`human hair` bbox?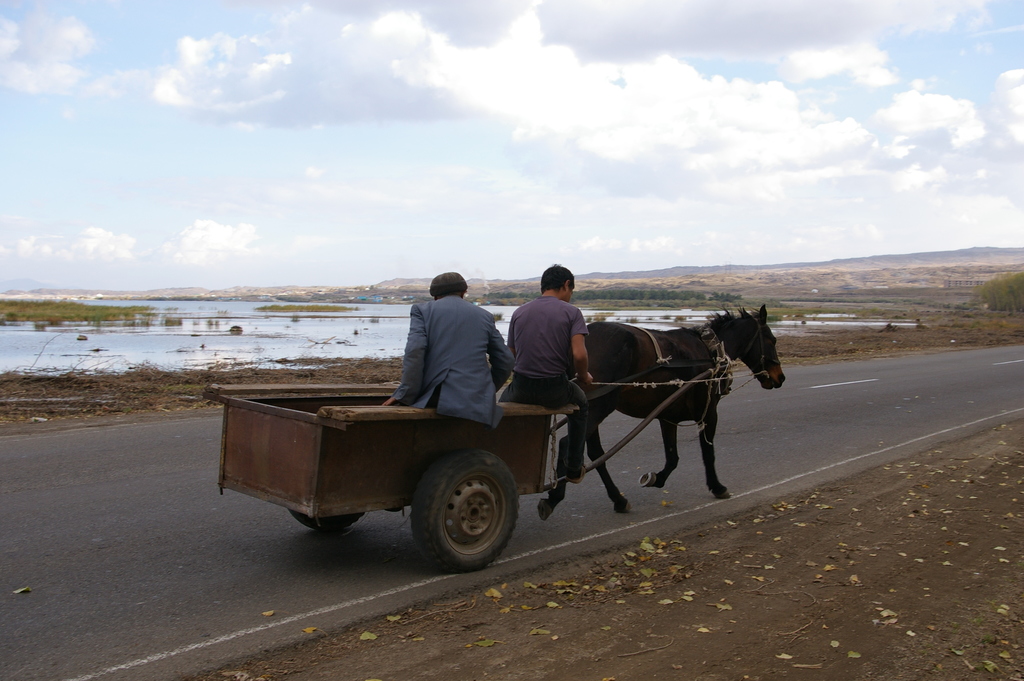
bbox=[436, 288, 468, 299]
